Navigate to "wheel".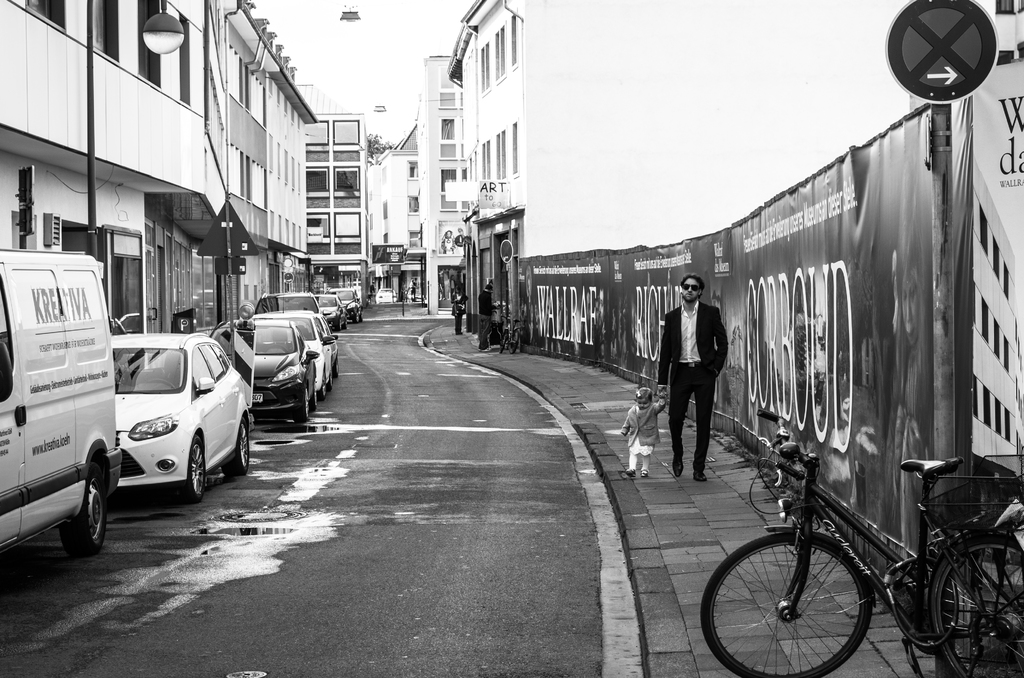
Navigation target: <bbox>182, 438, 204, 500</bbox>.
